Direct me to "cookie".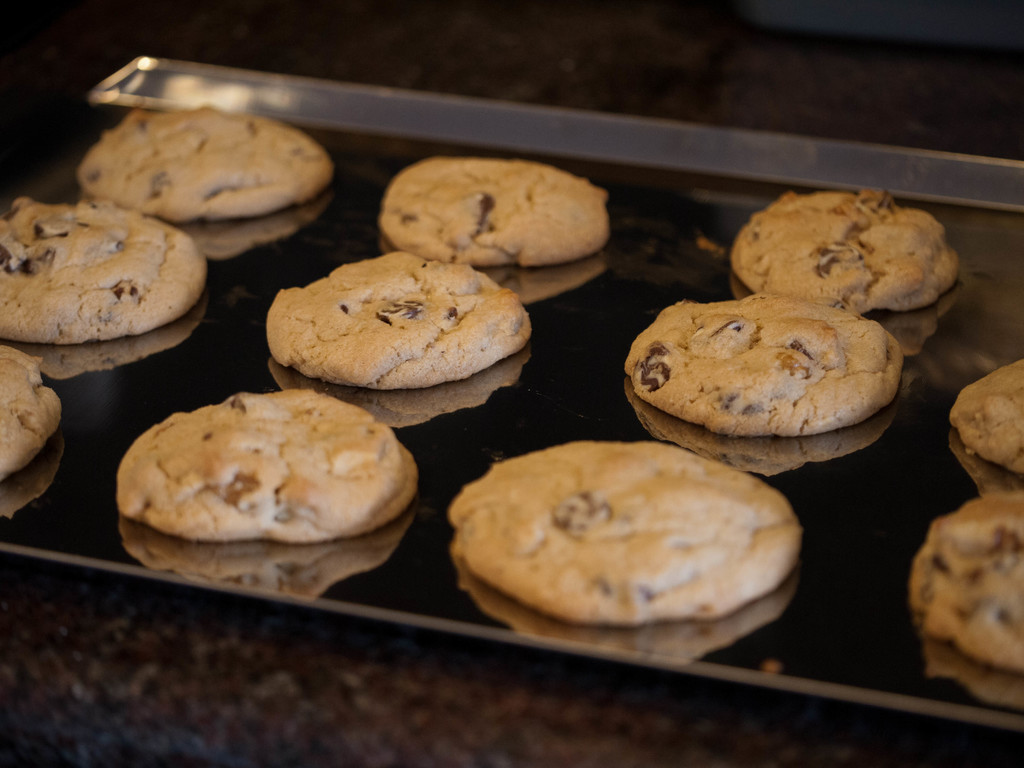
Direction: [x1=261, y1=243, x2=536, y2=431].
